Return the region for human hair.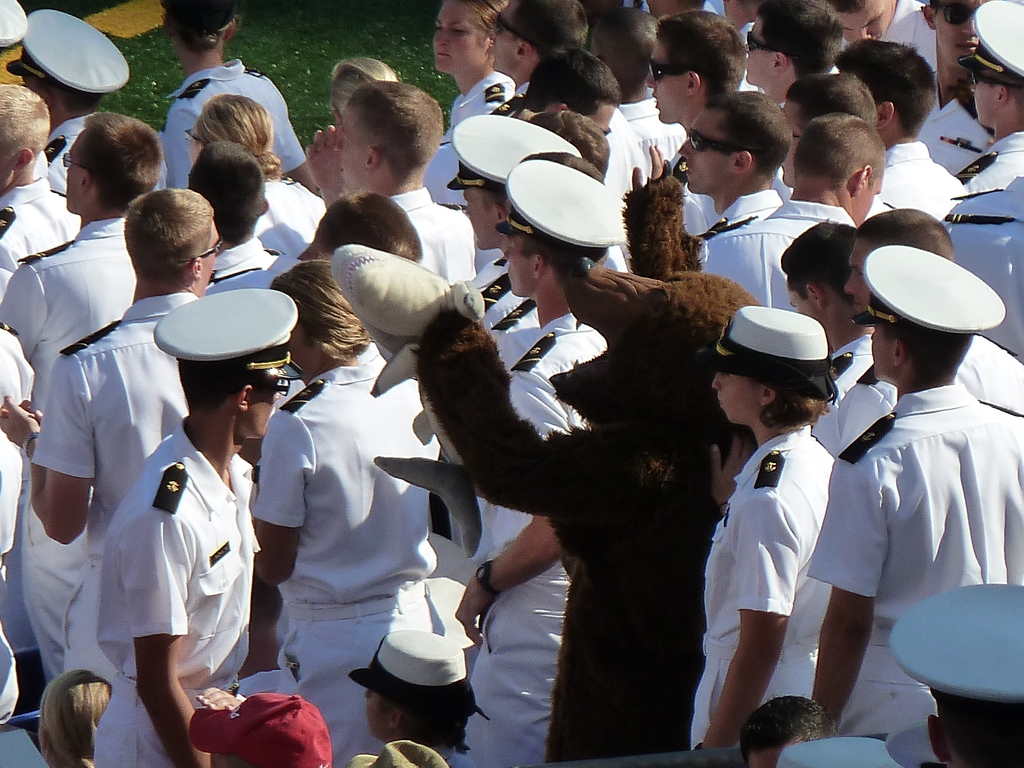
left=124, top=186, right=217, bottom=281.
